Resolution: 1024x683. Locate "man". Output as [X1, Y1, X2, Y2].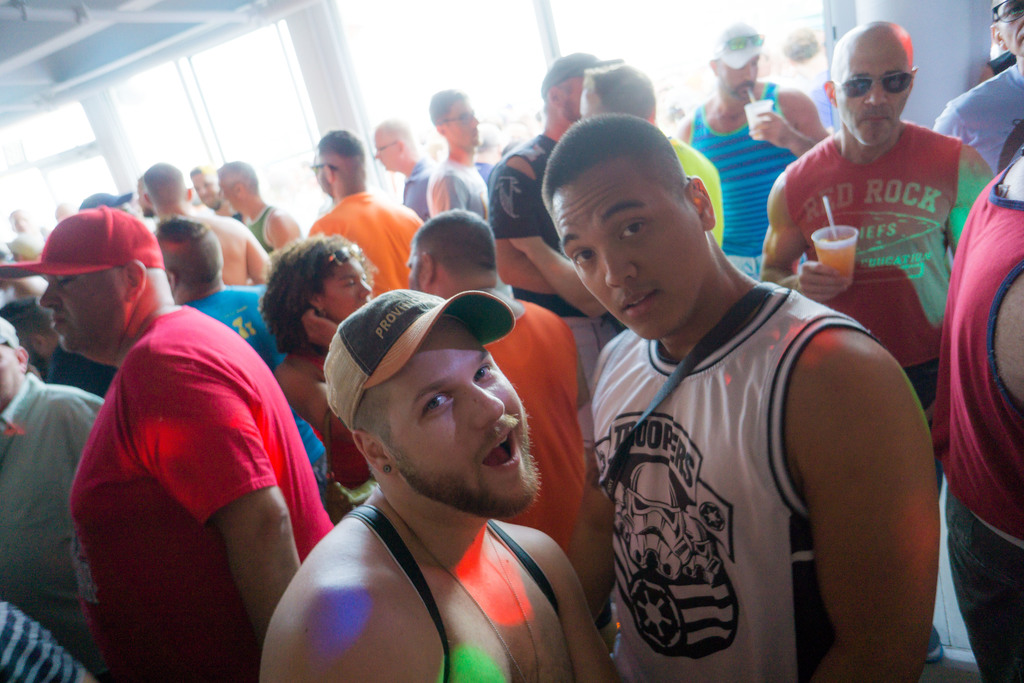
[189, 164, 243, 226].
